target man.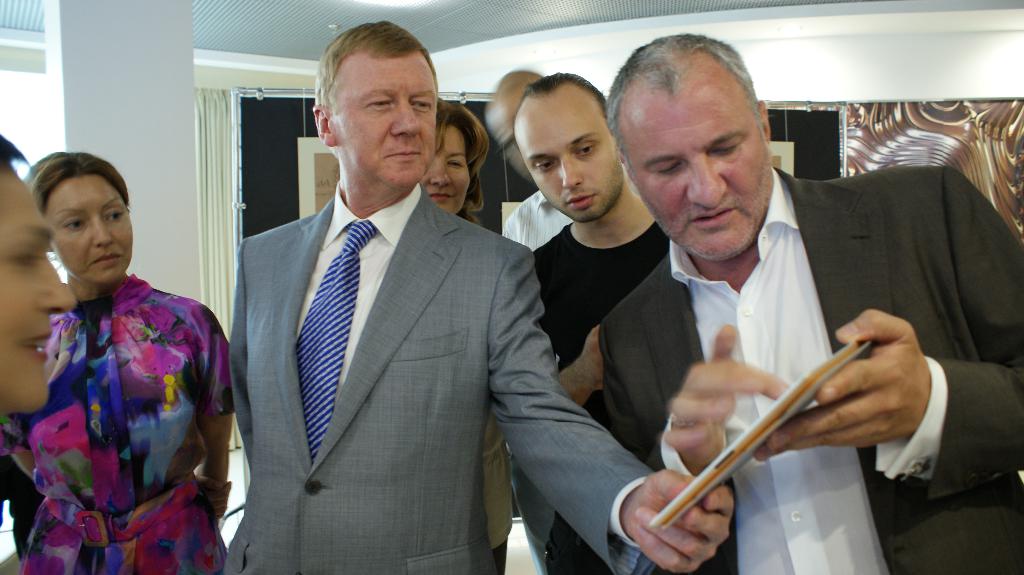
Target region: 511,74,669,574.
